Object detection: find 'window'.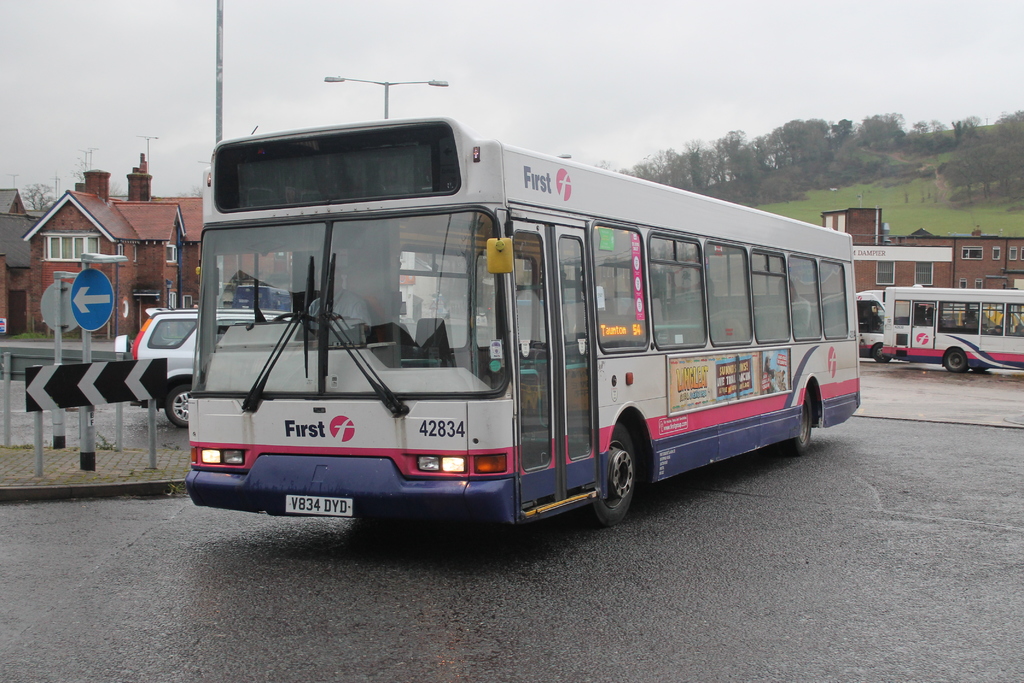
box(859, 302, 886, 331).
